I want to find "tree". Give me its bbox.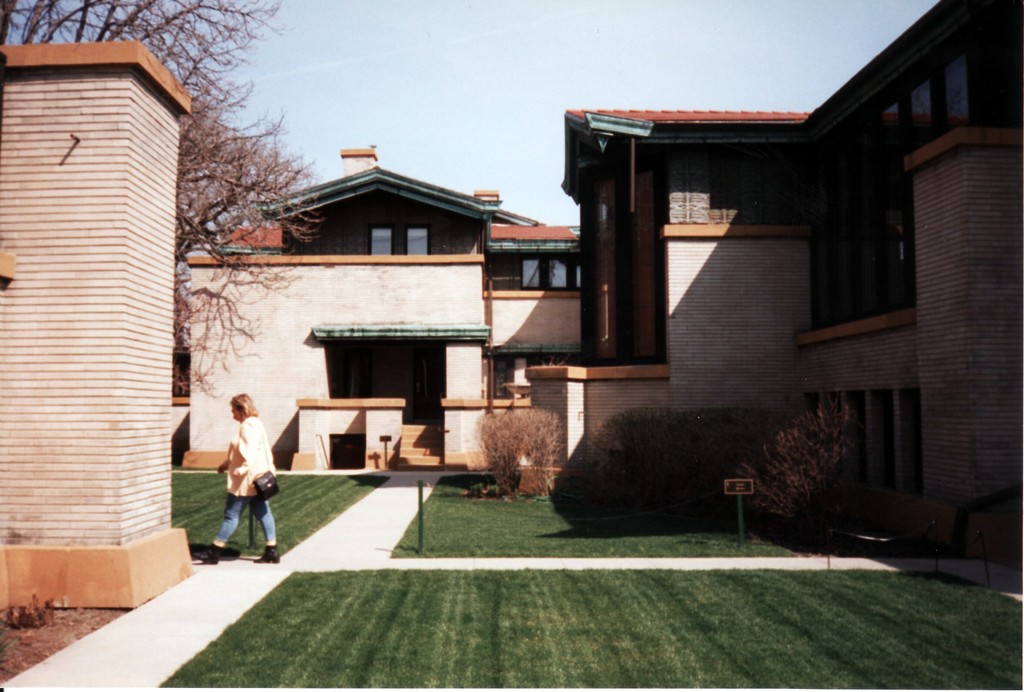
crop(0, 0, 324, 393).
